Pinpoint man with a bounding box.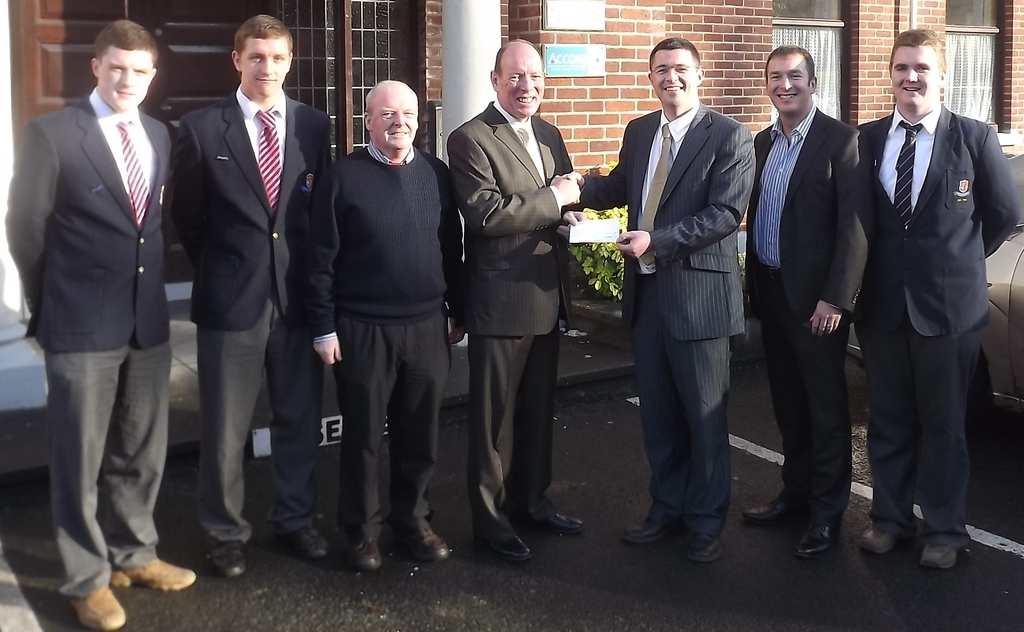
l=860, t=26, r=1018, b=571.
